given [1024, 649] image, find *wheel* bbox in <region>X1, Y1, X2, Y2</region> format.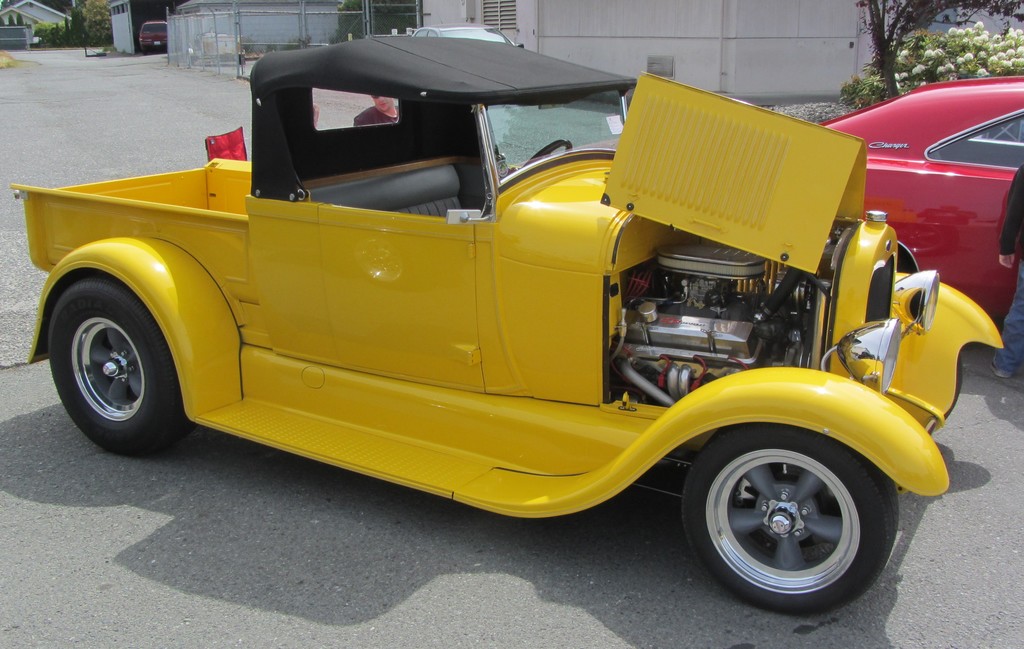
<region>524, 140, 573, 164</region>.
